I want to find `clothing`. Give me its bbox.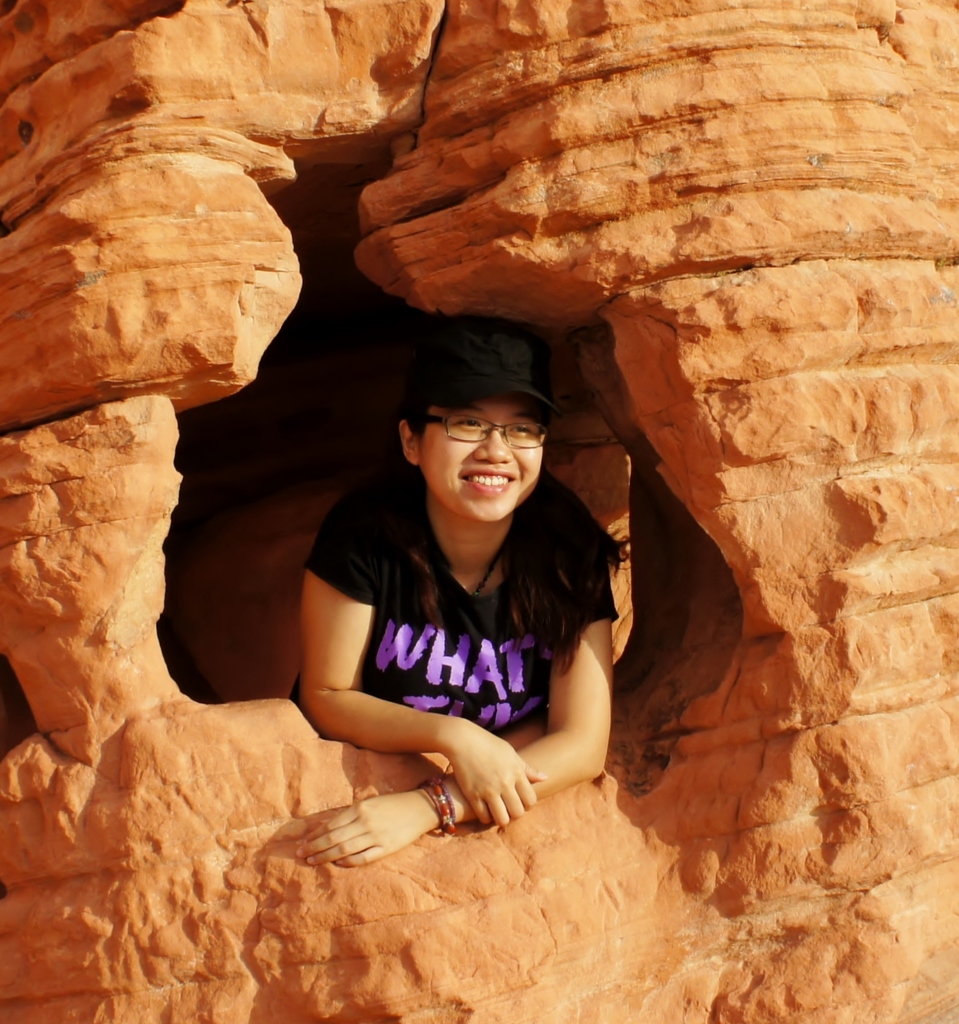
bbox=[282, 454, 631, 802].
